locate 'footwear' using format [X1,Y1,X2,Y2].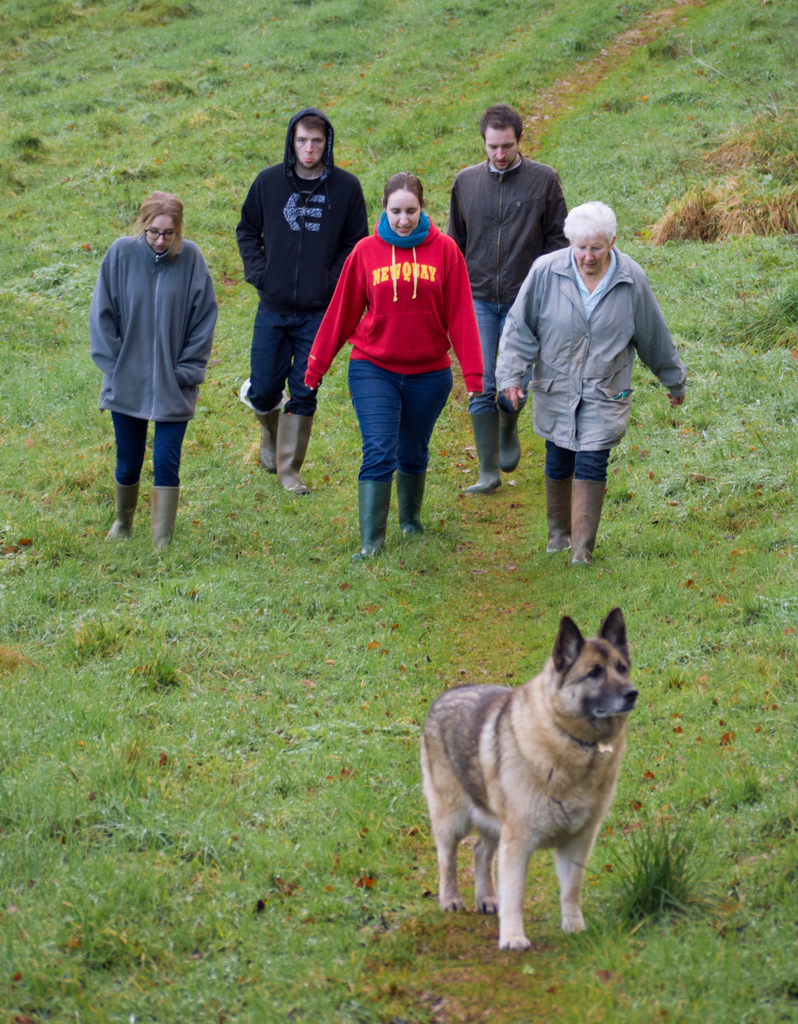
[393,462,421,540].
